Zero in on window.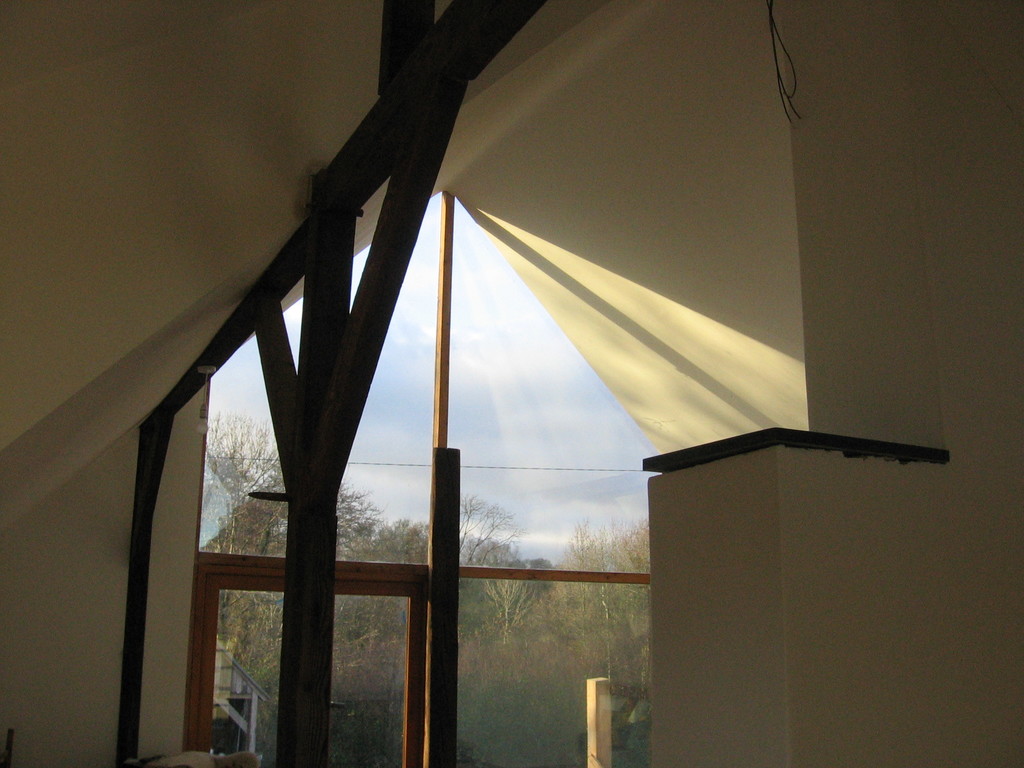
Zeroed in: Rect(196, 196, 442, 563).
